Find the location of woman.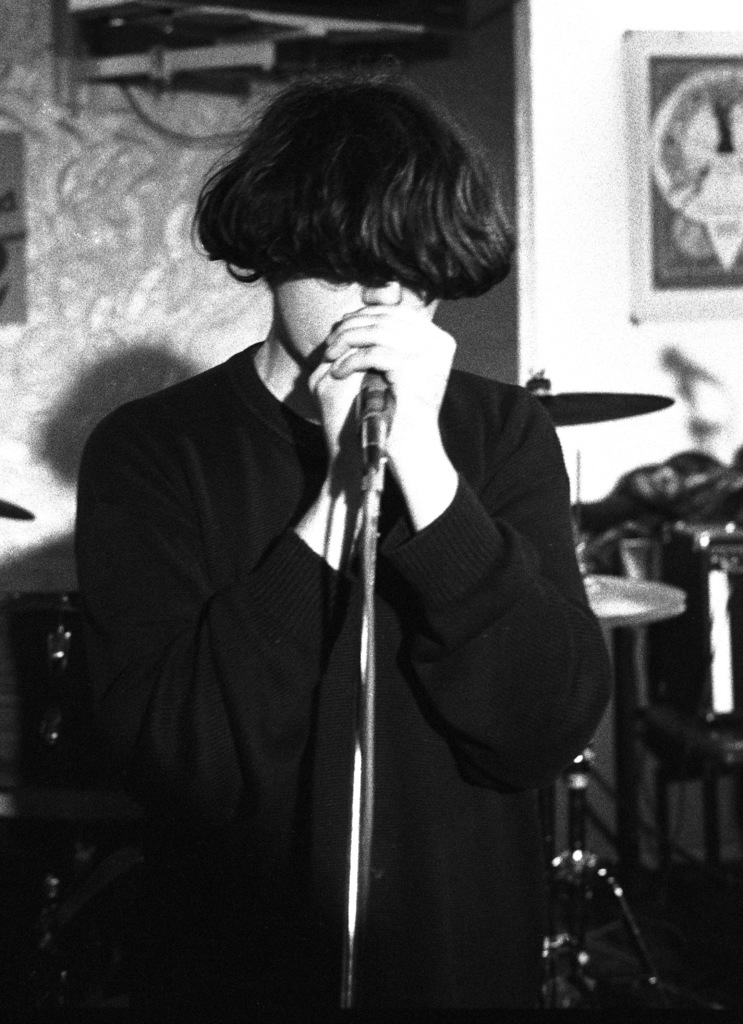
Location: select_region(67, 66, 626, 1023).
